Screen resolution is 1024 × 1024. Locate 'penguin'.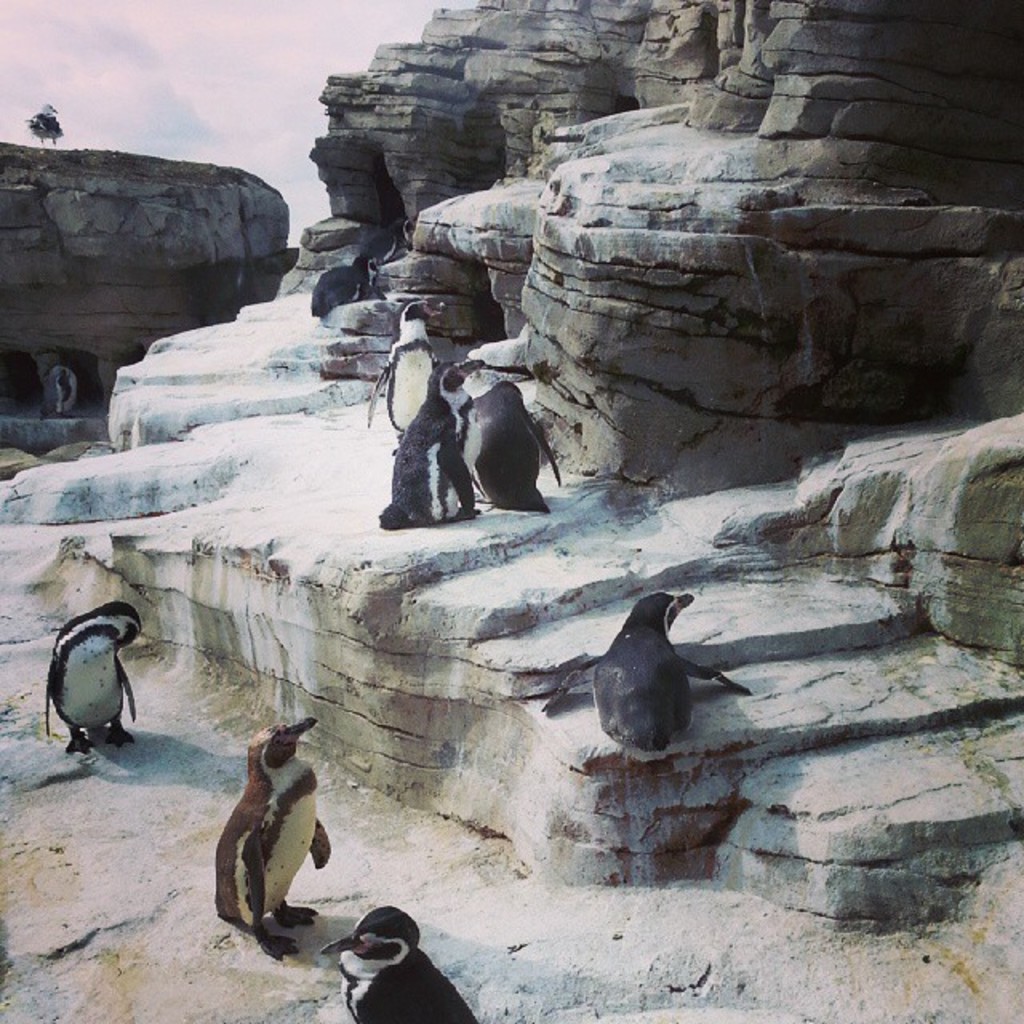
crop(539, 582, 757, 755).
